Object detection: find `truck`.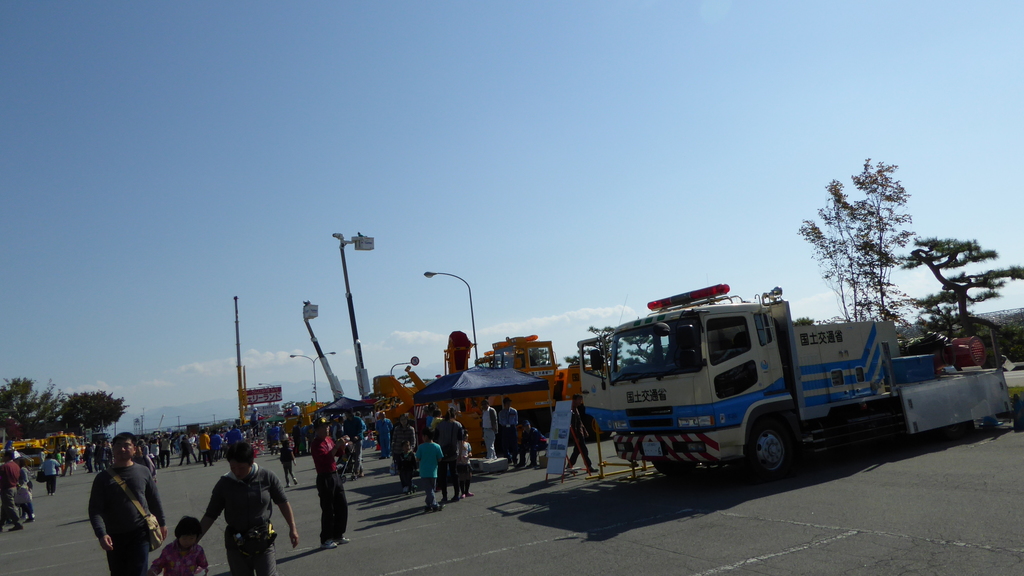
(579,281,1004,483).
